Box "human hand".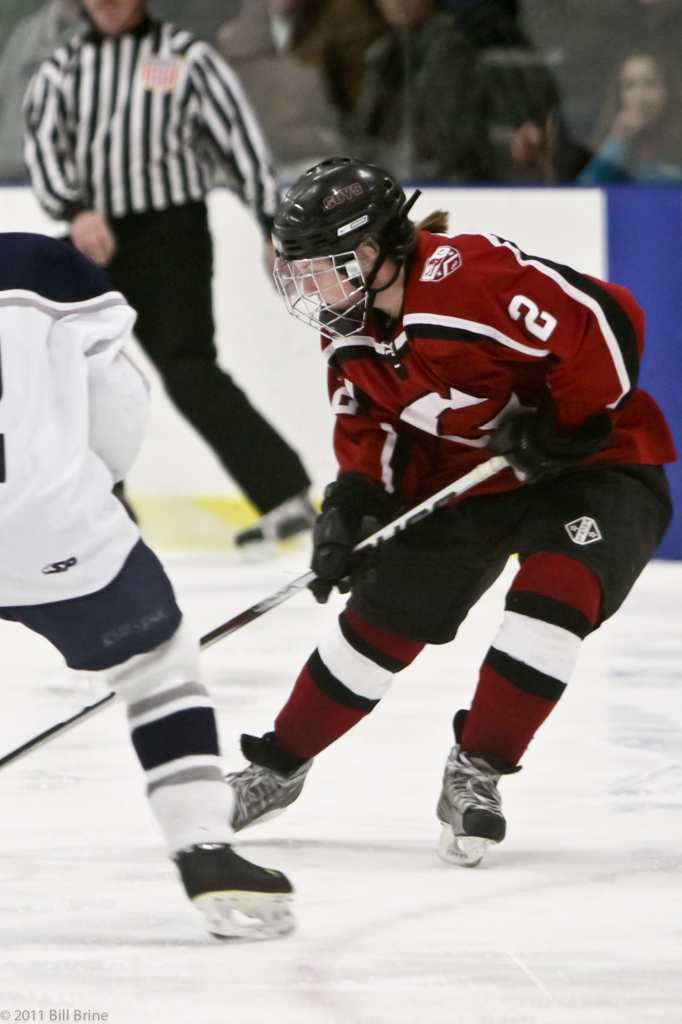
select_region(610, 106, 647, 145).
